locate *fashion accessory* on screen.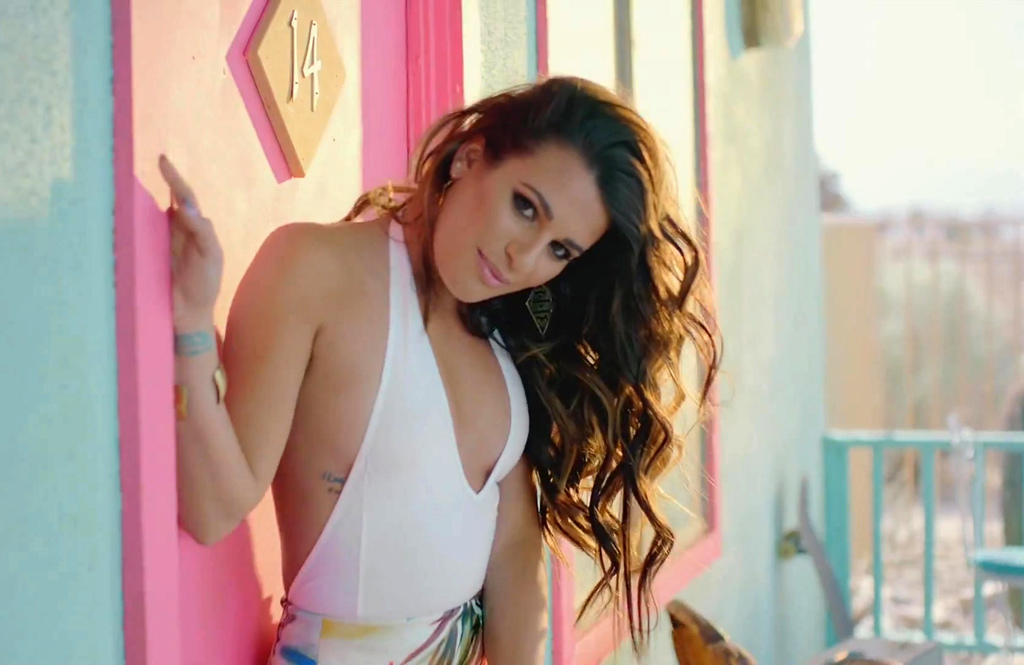
On screen at 438,156,461,202.
